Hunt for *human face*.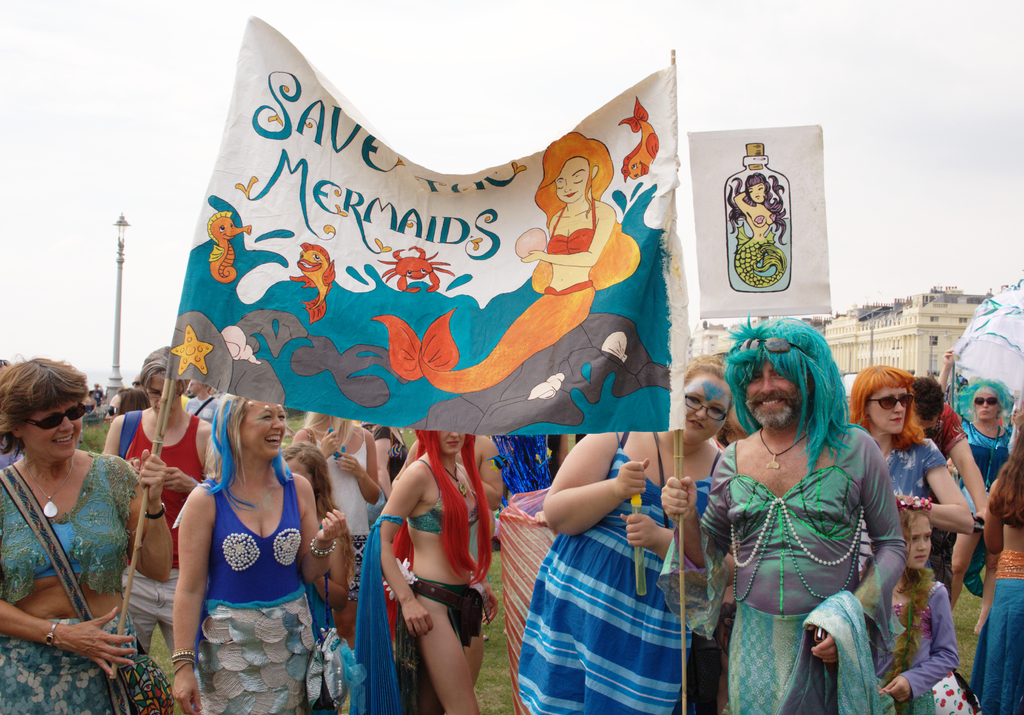
Hunted down at <bbox>751, 187, 766, 200</bbox>.
